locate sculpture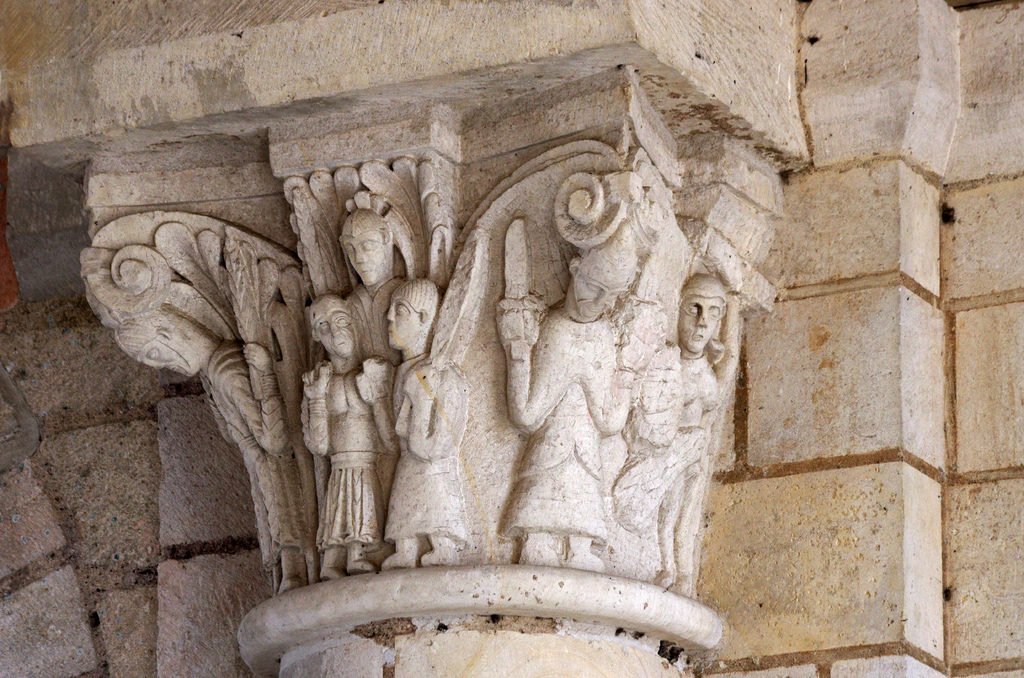
left=72, top=80, right=783, bottom=620
